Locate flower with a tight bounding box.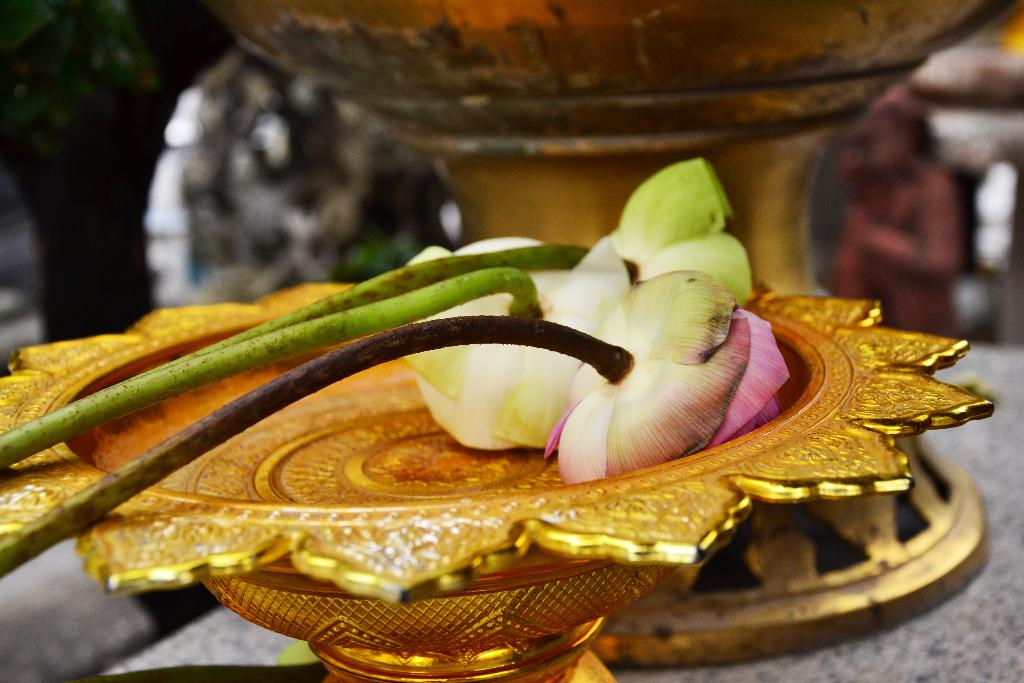
crop(601, 155, 762, 305).
